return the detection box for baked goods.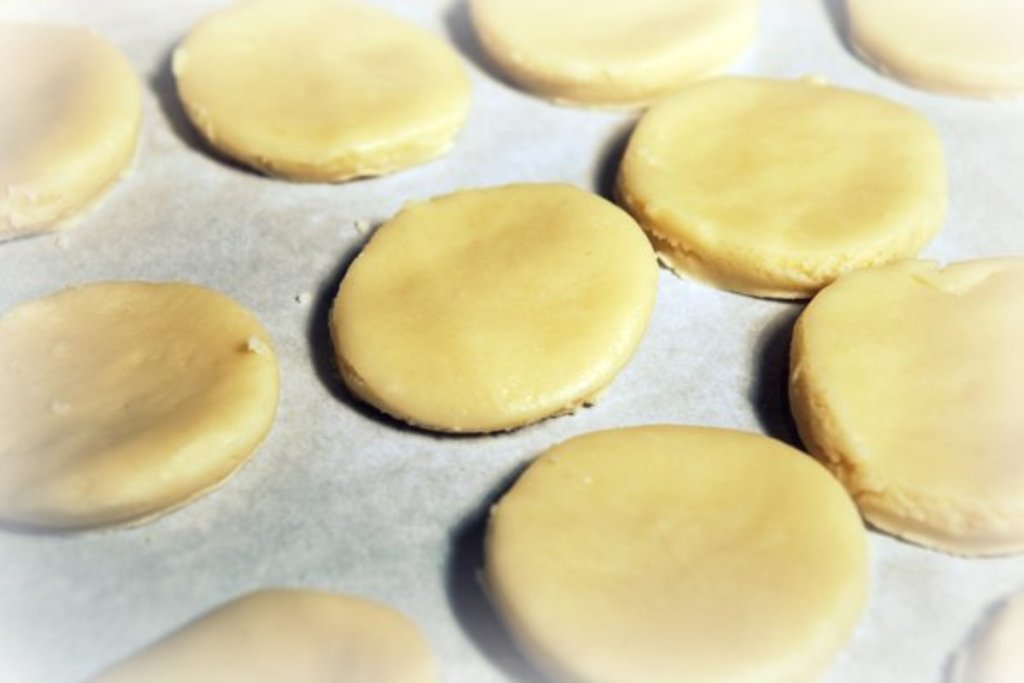
(x1=0, y1=273, x2=278, y2=536).
